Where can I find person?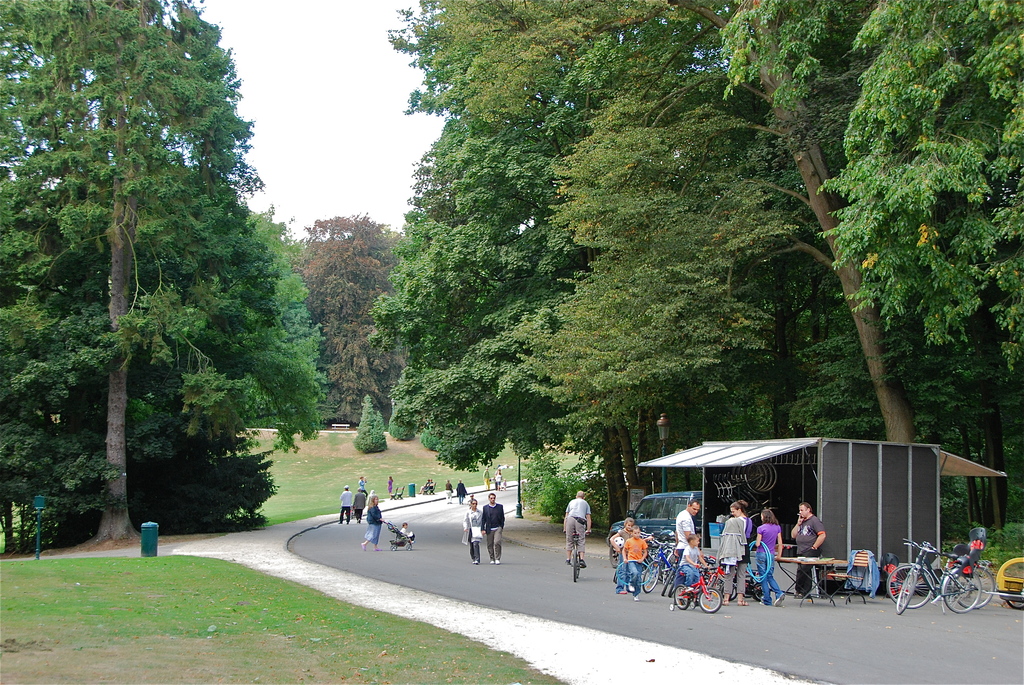
You can find it at x1=419 y1=476 x2=436 y2=496.
